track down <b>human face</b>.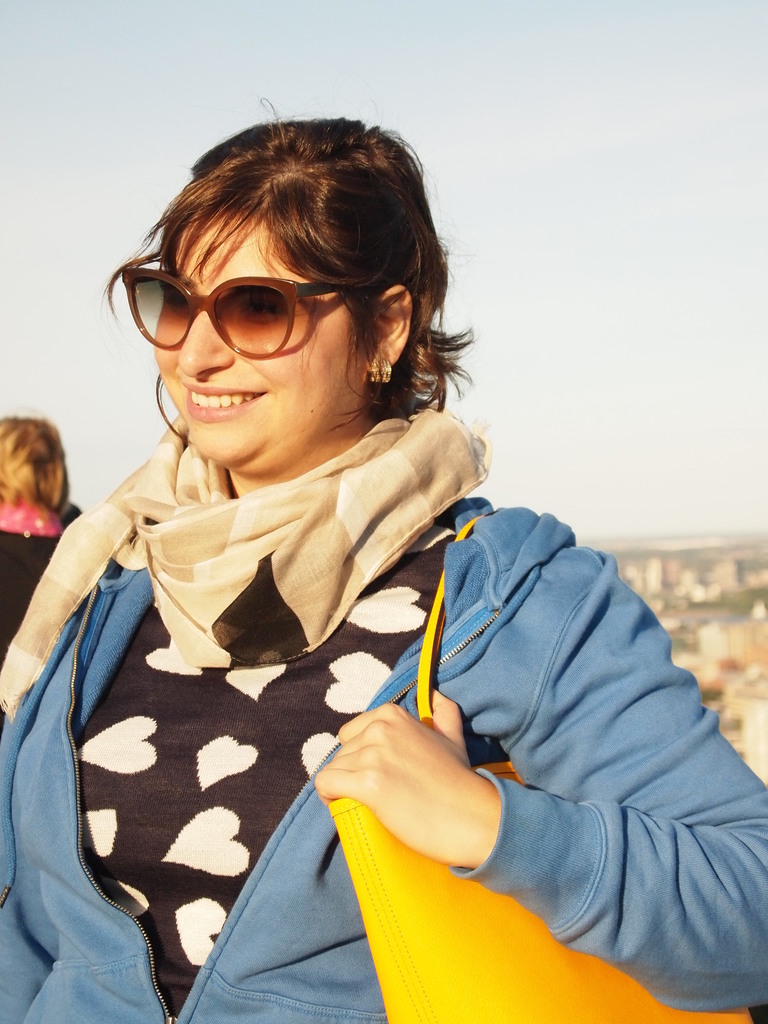
Tracked to 170, 214, 347, 481.
